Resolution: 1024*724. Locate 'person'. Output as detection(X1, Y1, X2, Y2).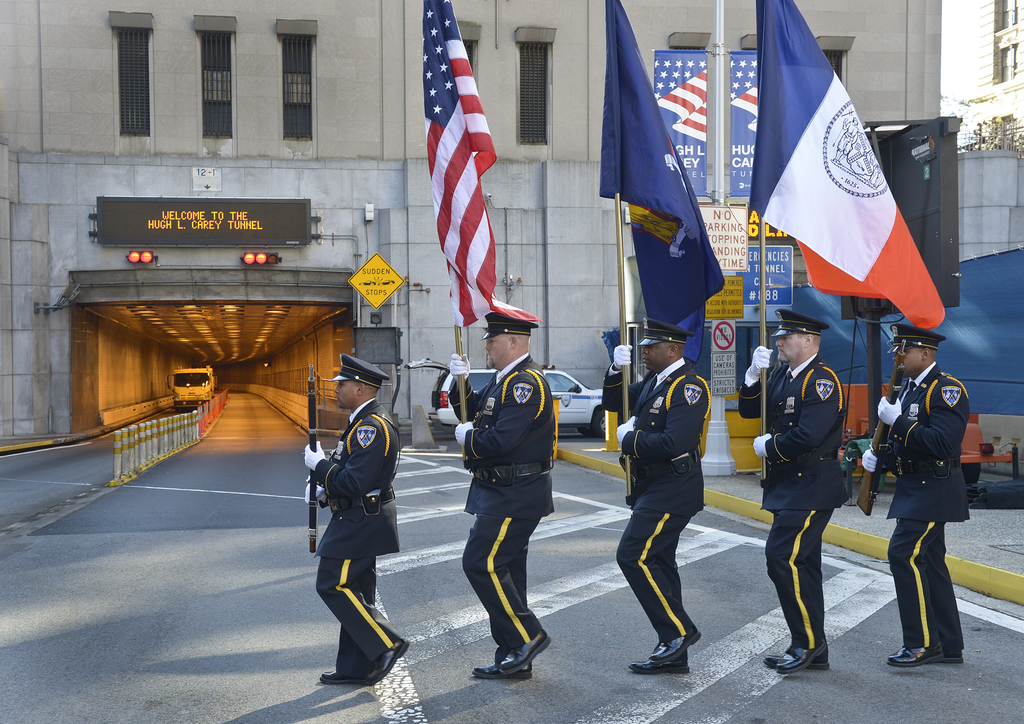
detection(607, 318, 709, 672).
